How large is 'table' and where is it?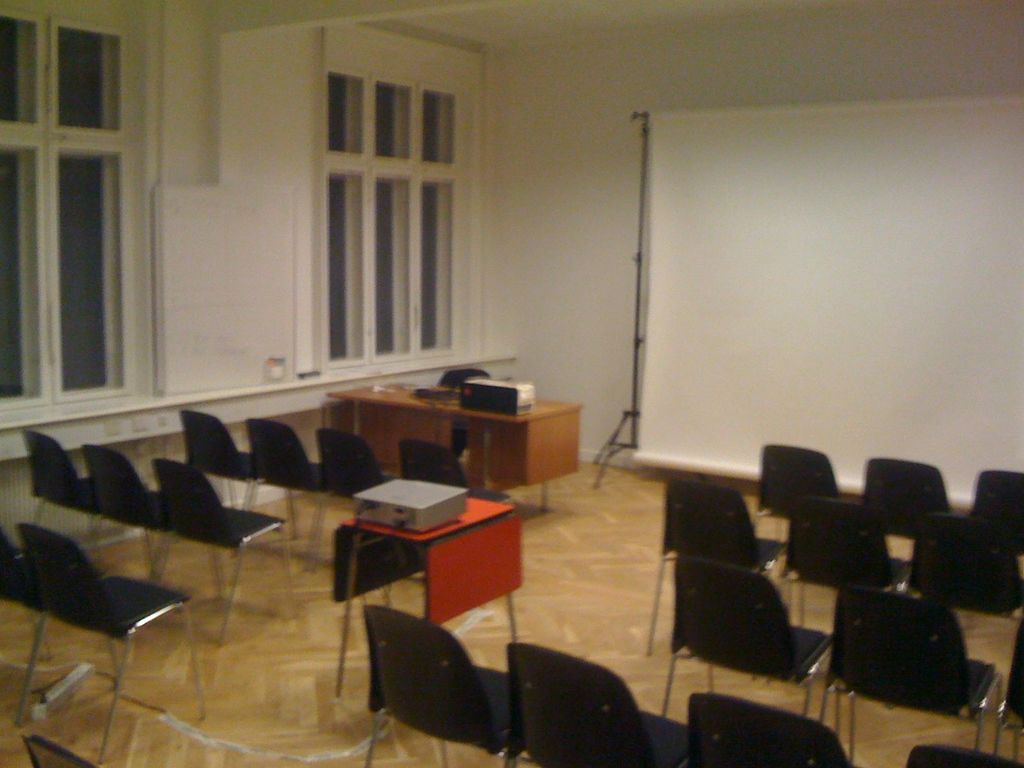
Bounding box: 336 492 527 705.
